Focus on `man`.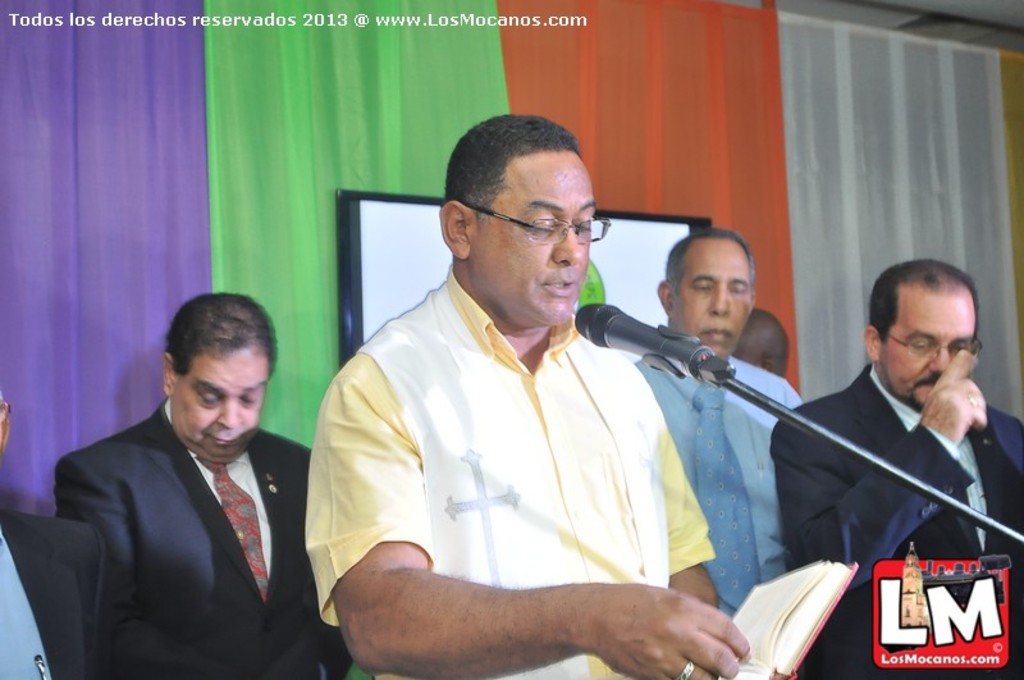
Focused at <bbox>771, 257, 1023, 679</bbox>.
